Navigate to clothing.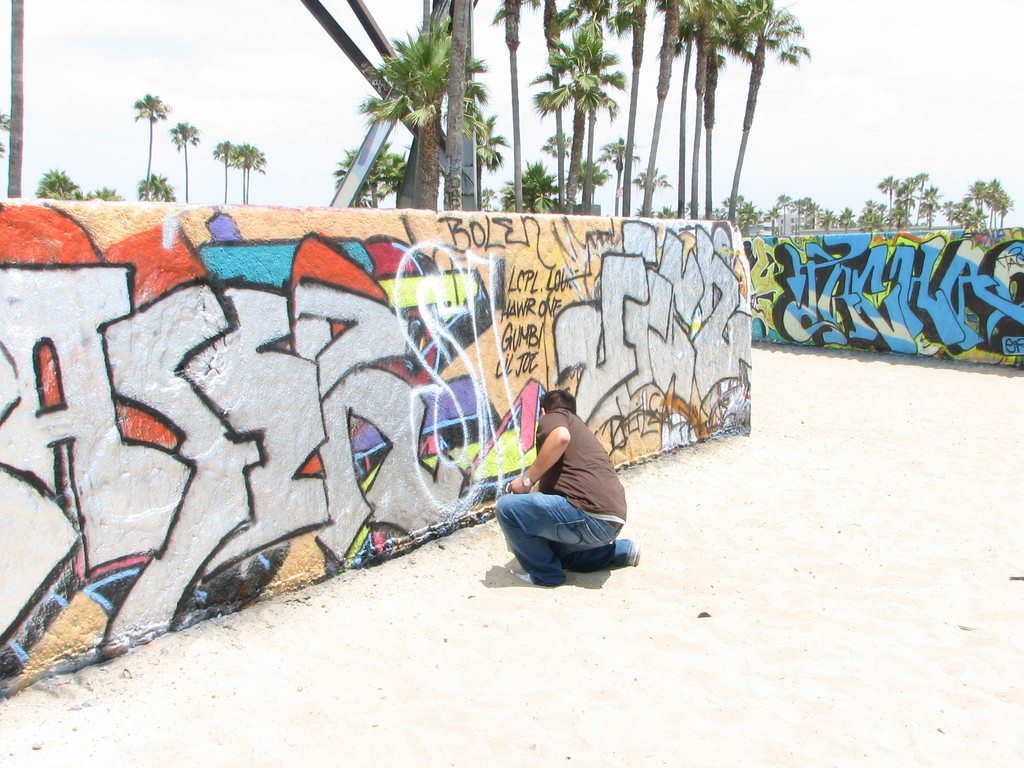
Navigation target: 492,377,632,575.
